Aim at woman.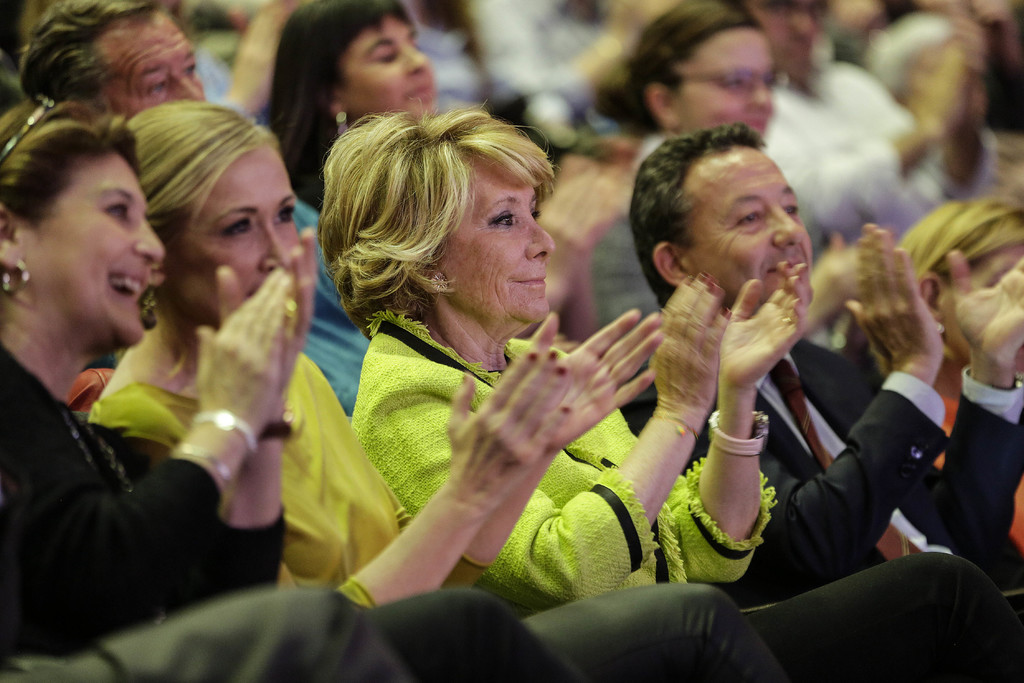
Aimed at (x1=255, y1=0, x2=463, y2=421).
